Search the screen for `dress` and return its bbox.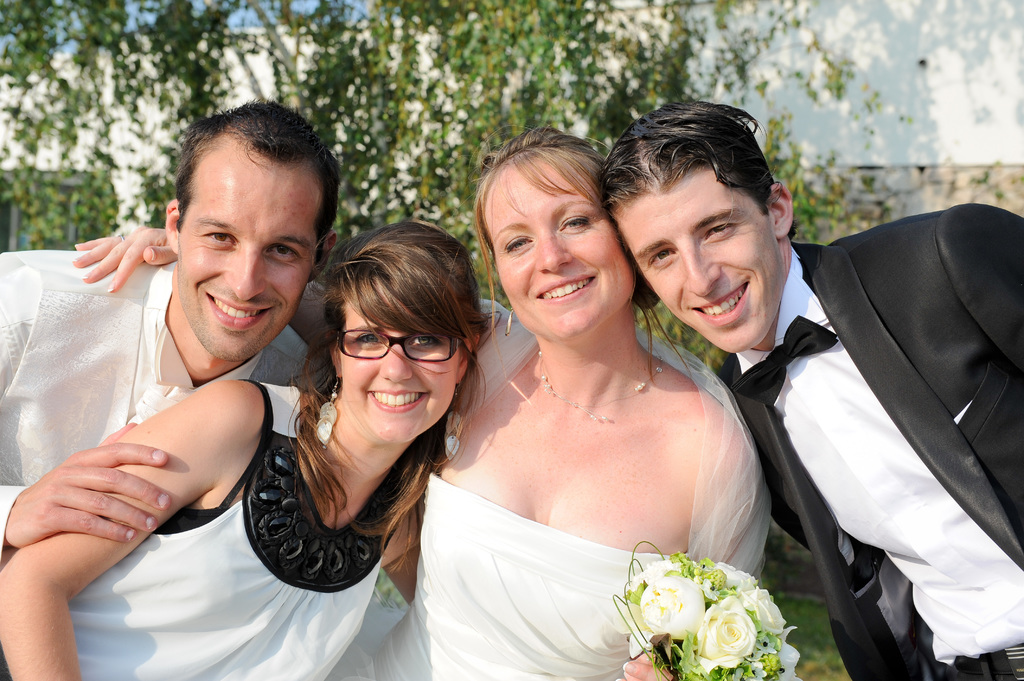
Found: detection(333, 470, 684, 680).
